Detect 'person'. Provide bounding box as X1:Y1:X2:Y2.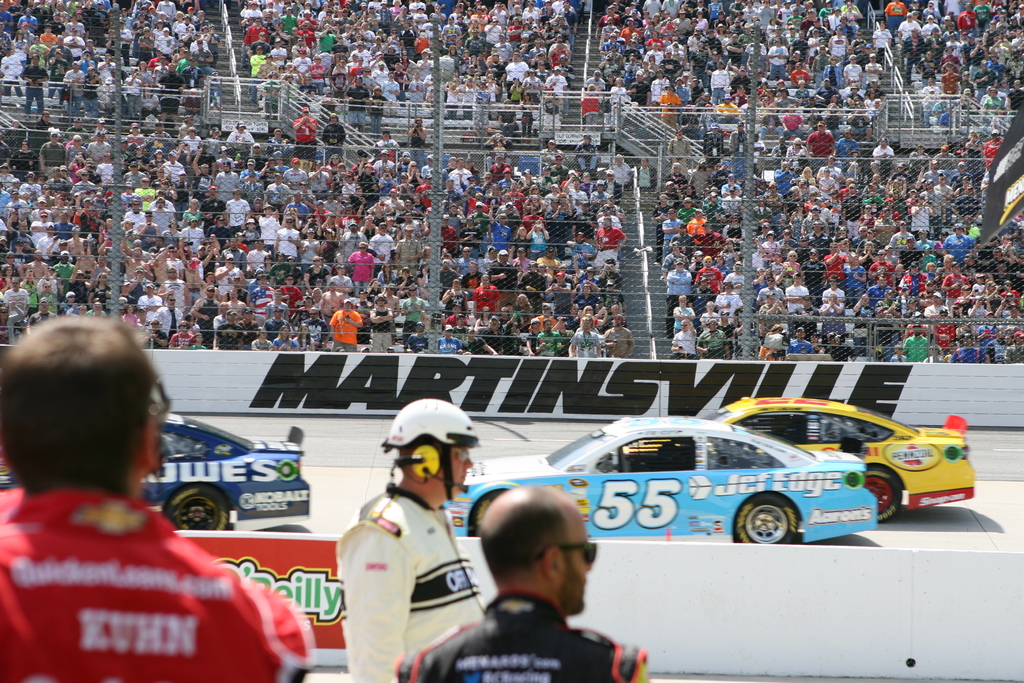
296:105:317:154.
